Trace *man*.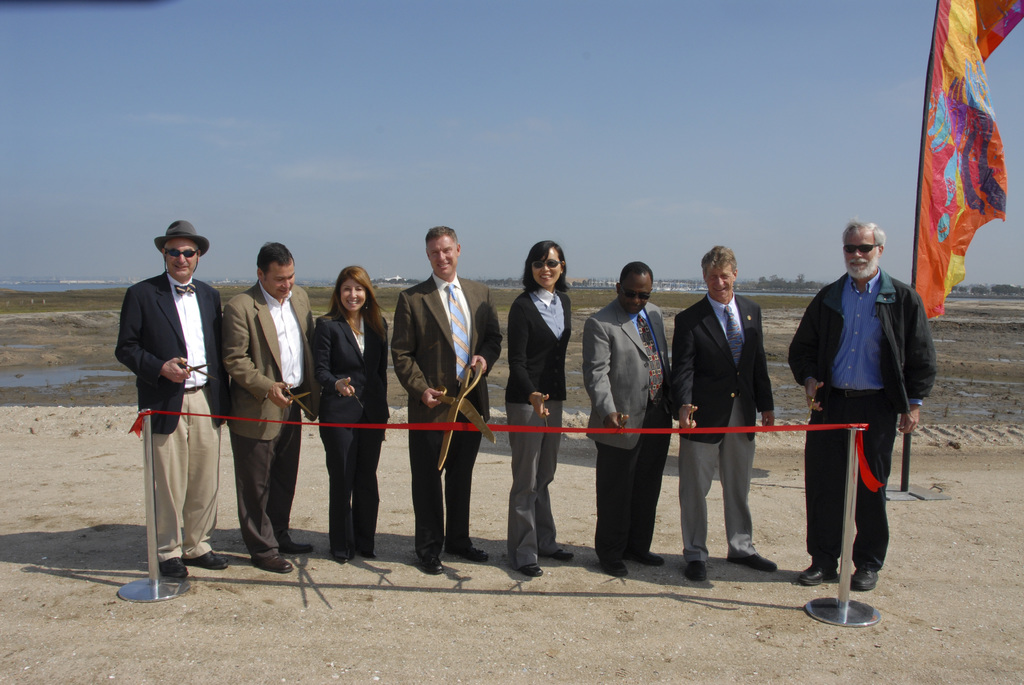
Traced to (216, 236, 316, 578).
